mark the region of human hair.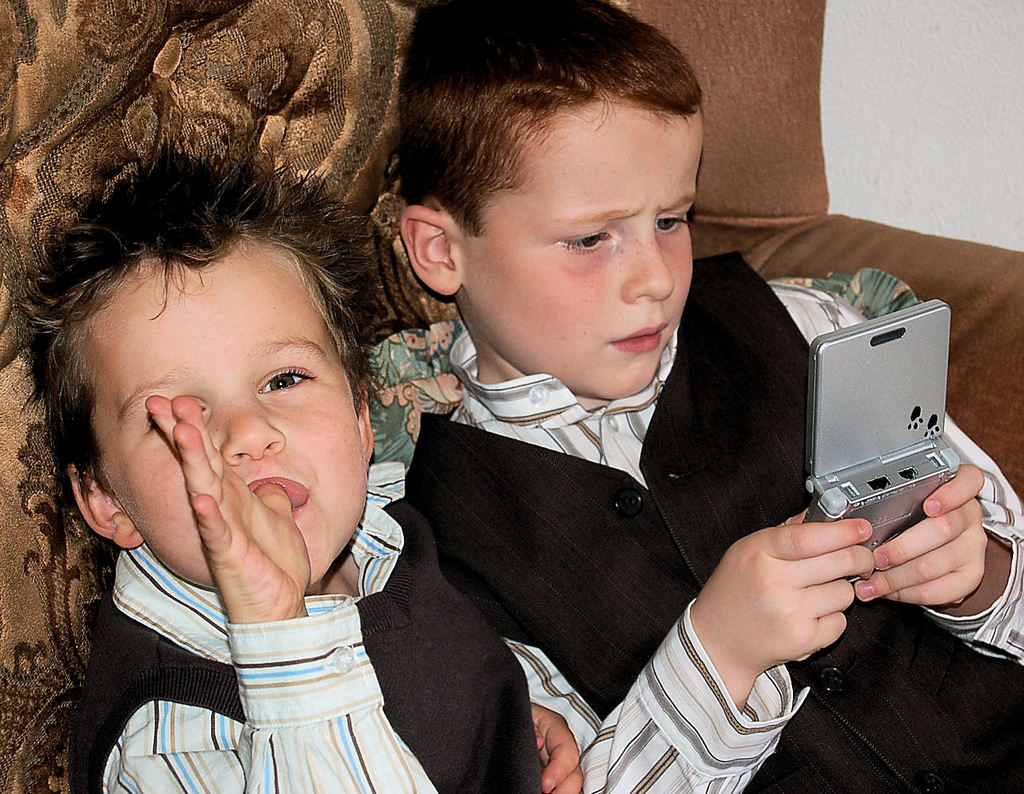
Region: crop(398, 0, 711, 242).
